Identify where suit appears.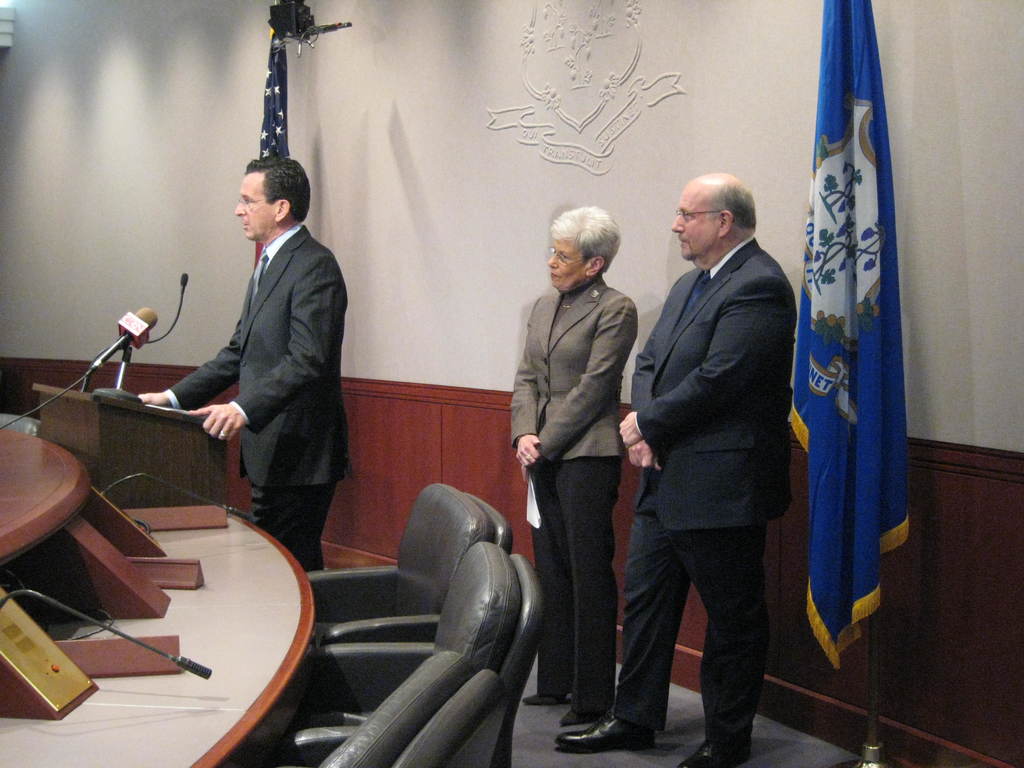
Appears at {"x1": 159, "y1": 225, "x2": 350, "y2": 572}.
